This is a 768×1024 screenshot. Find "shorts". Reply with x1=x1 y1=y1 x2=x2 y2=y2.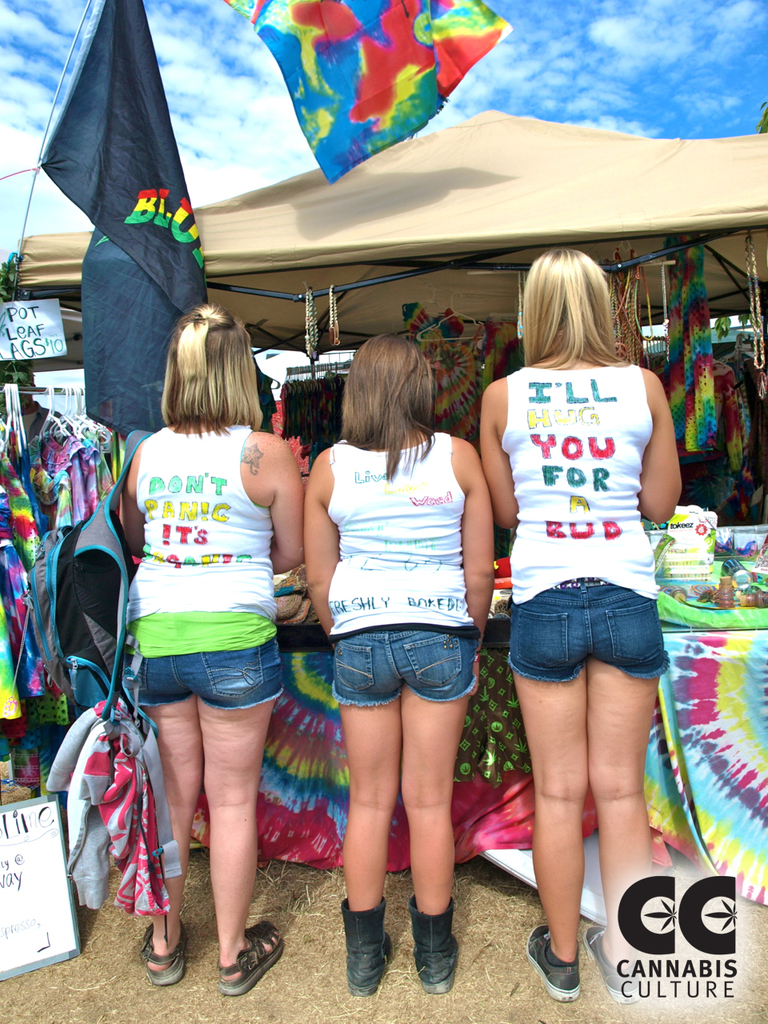
x1=135 y1=640 x2=285 y2=703.
